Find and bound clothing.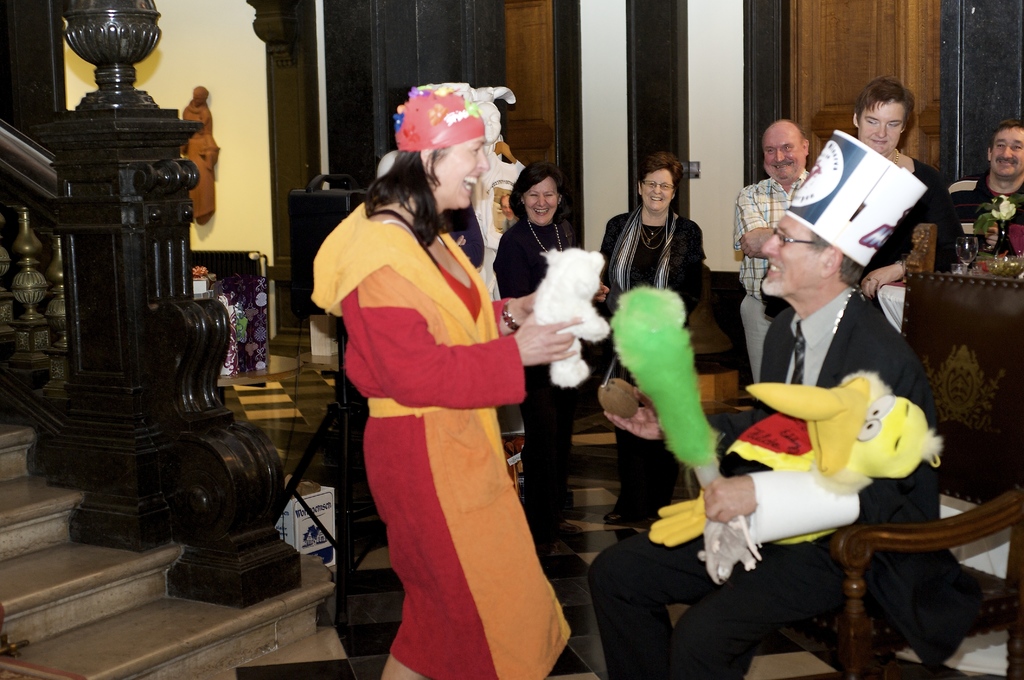
Bound: (left=588, top=281, right=947, bottom=679).
